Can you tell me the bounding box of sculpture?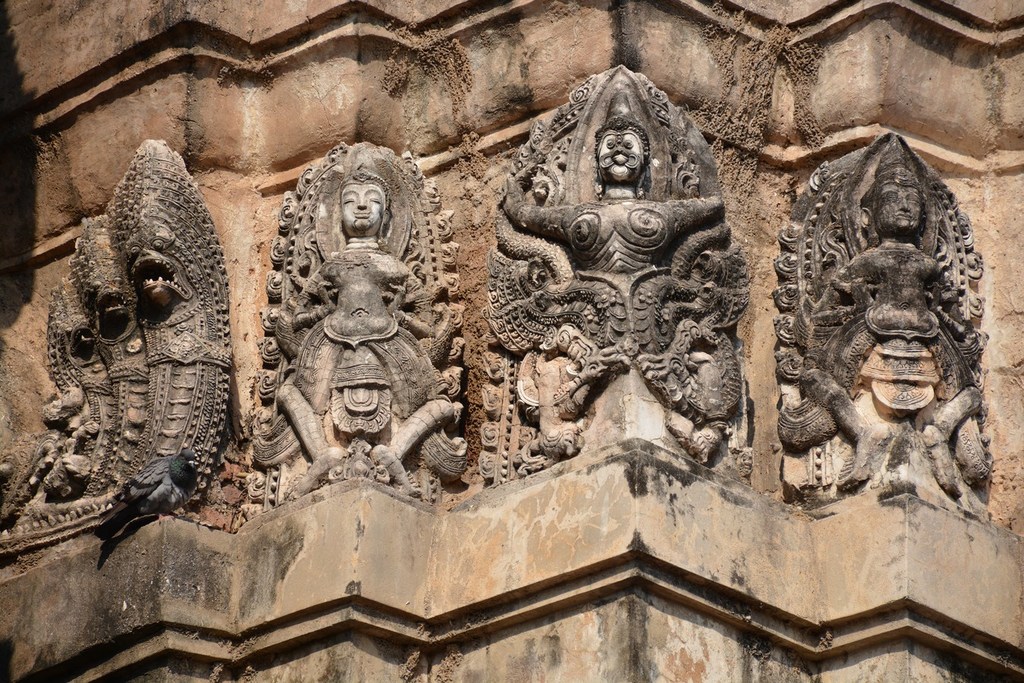
bbox(752, 132, 997, 549).
